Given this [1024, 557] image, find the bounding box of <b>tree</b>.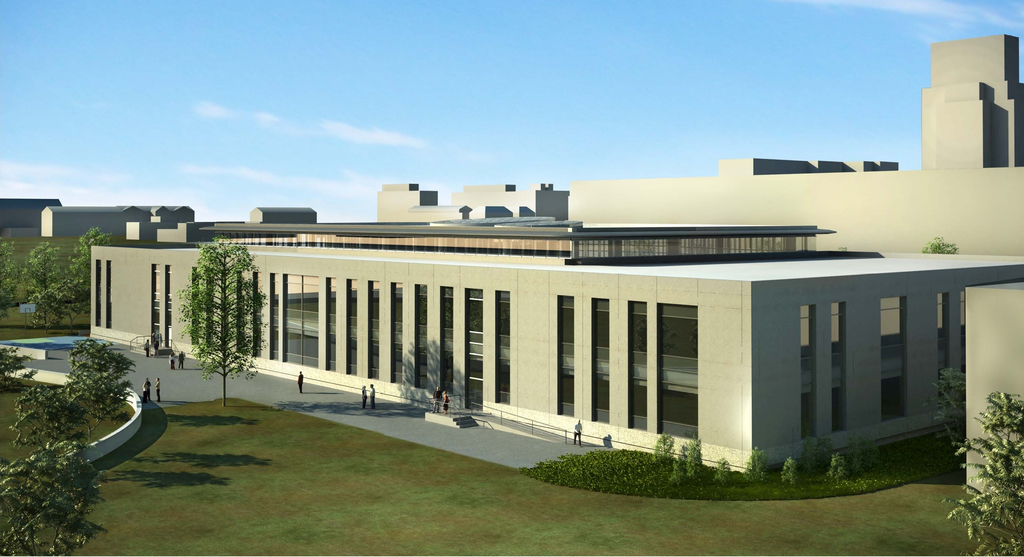
Rect(176, 236, 271, 410).
